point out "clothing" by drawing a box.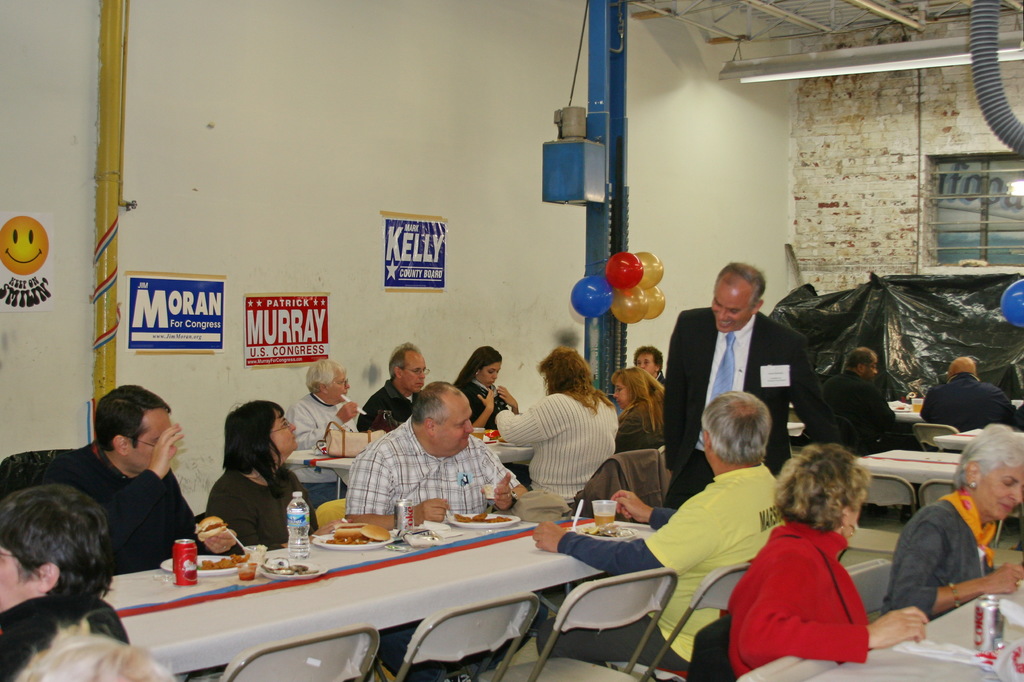
bbox=[488, 392, 633, 522].
